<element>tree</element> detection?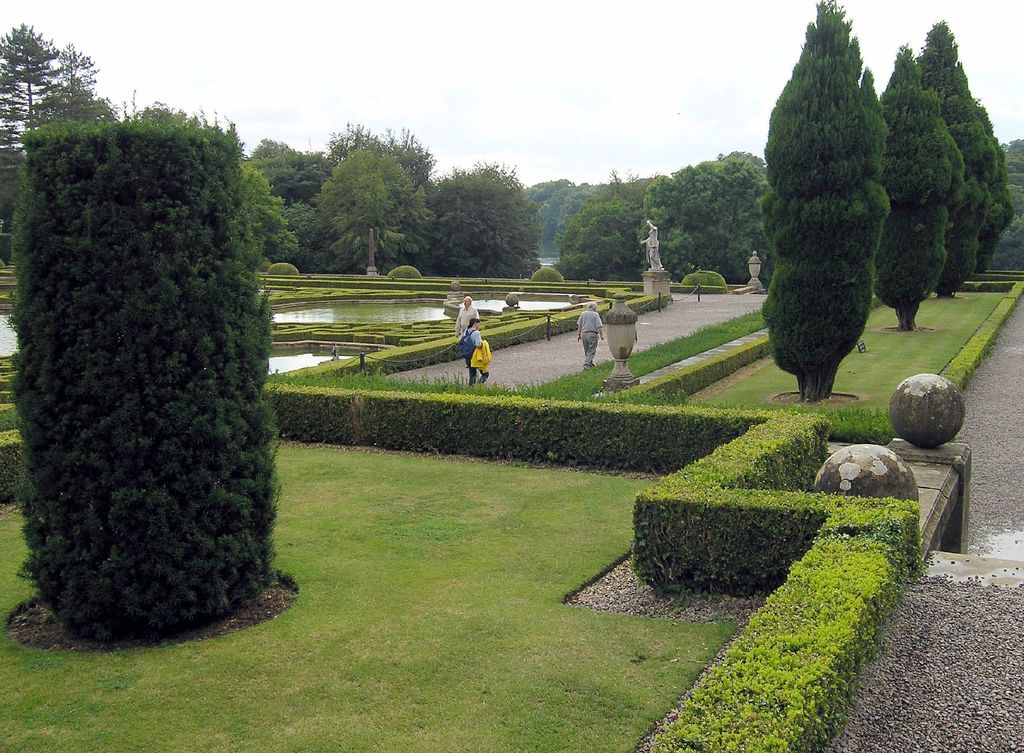
[left=989, top=140, right=1023, bottom=271]
